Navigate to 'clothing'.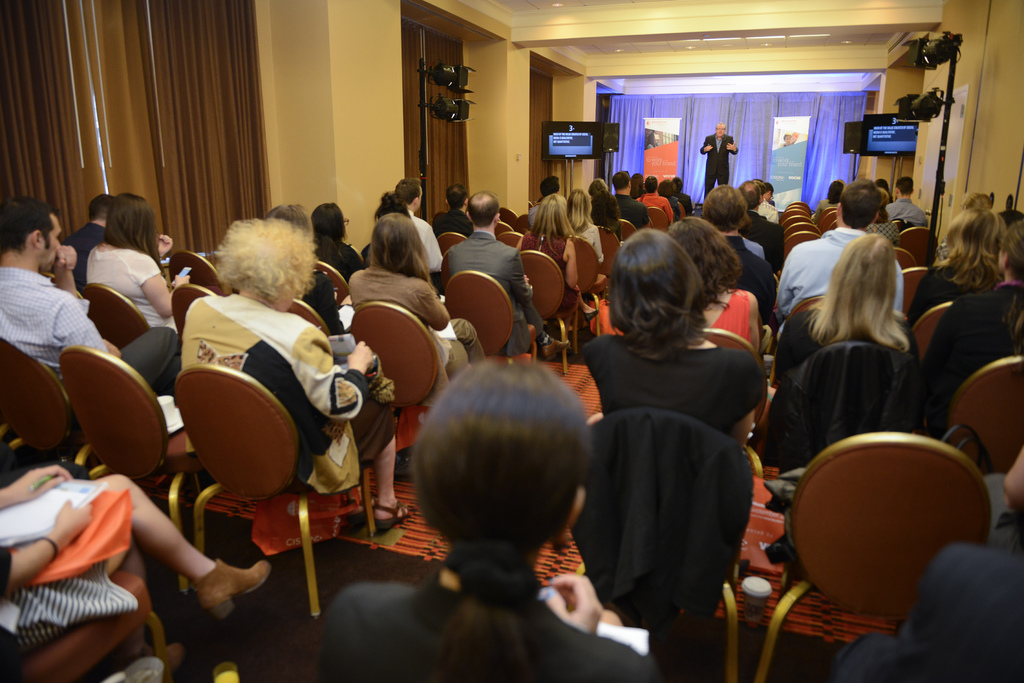
Navigation target: select_region(0, 546, 140, 651).
